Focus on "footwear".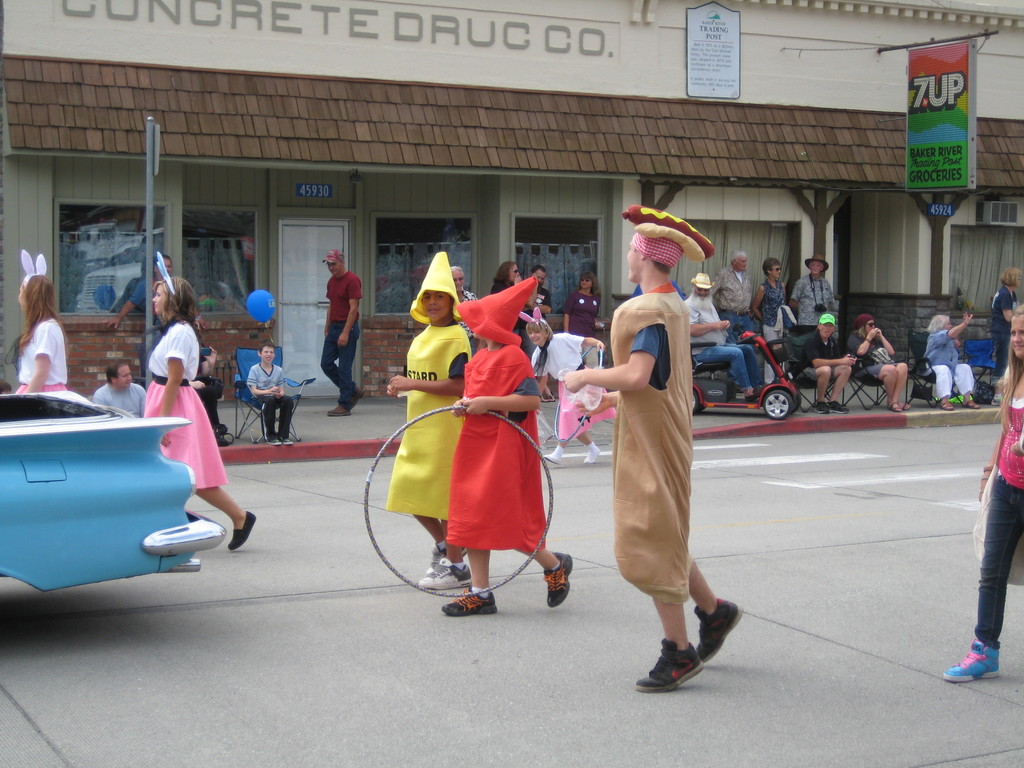
Focused at left=943, top=638, right=998, bottom=679.
